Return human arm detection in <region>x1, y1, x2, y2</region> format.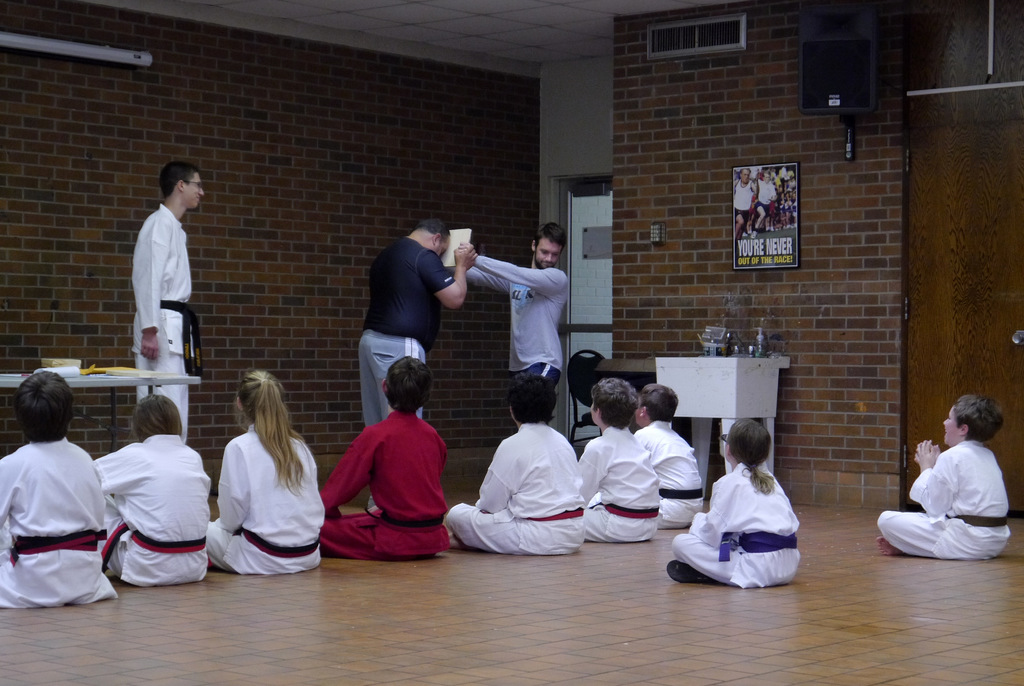
<region>692, 474, 750, 549</region>.
